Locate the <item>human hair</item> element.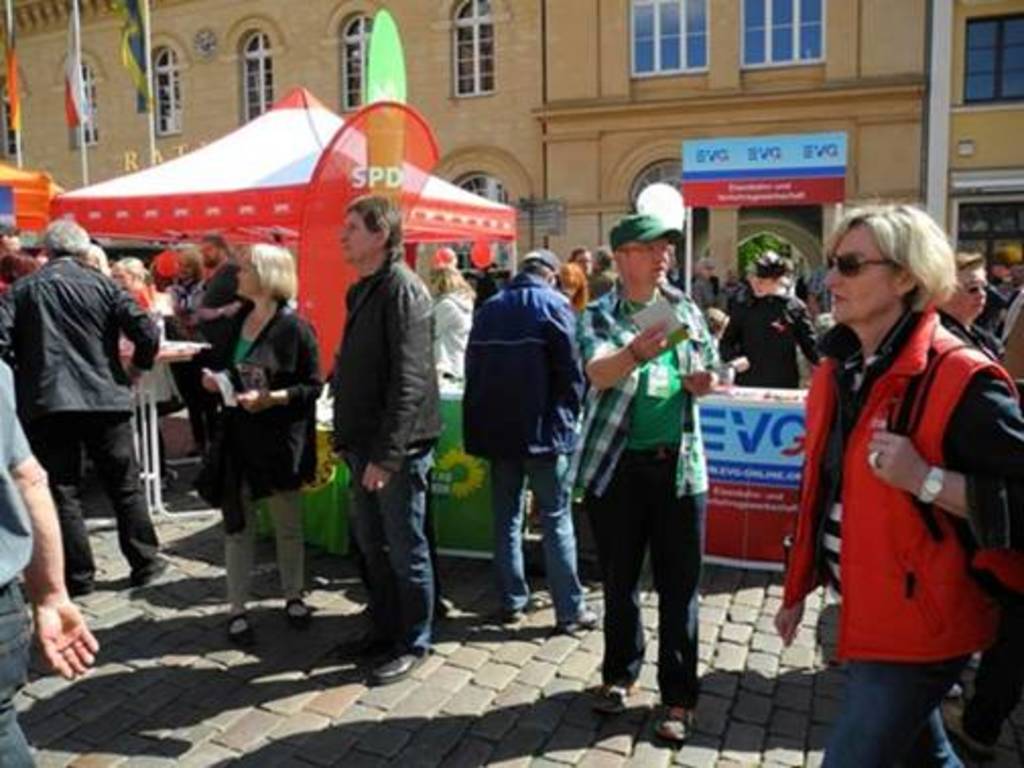
Element bbox: 953:250:987:297.
